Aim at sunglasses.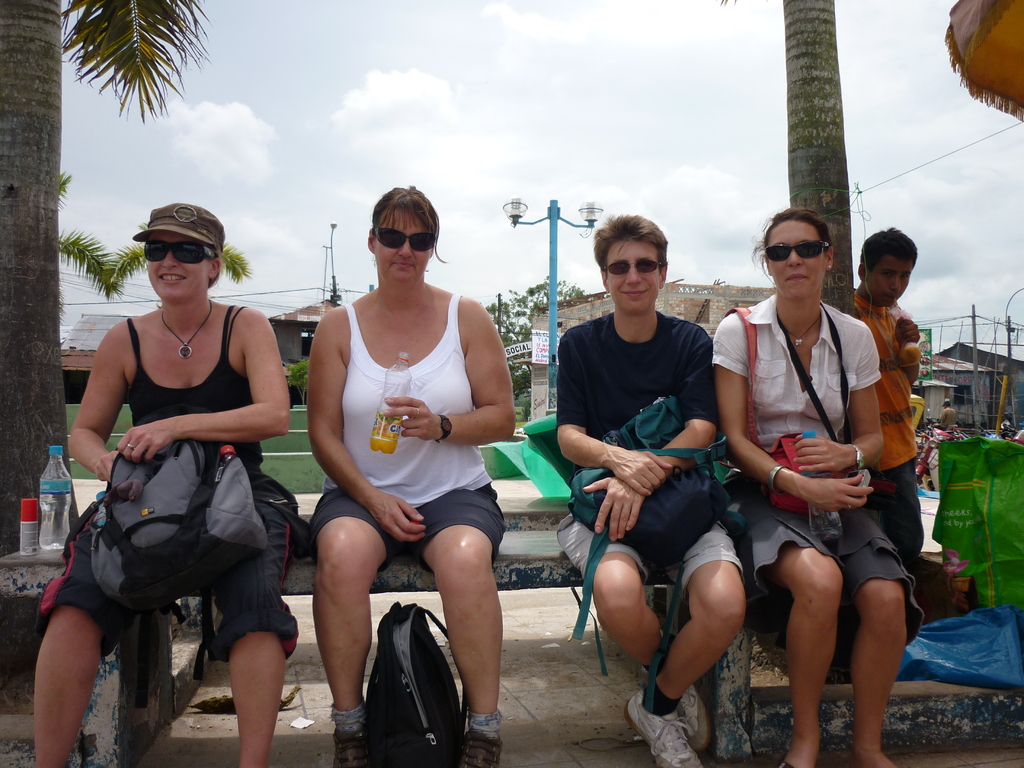
Aimed at 370,230,437,252.
